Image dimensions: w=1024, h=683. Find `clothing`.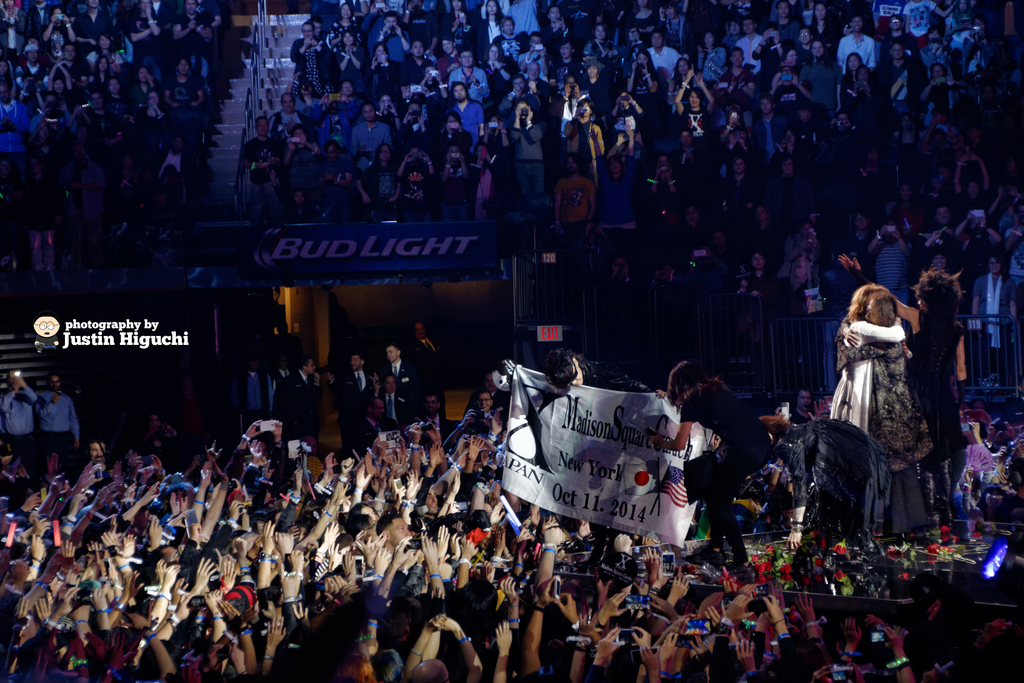
Rect(829, 315, 904, 434).
